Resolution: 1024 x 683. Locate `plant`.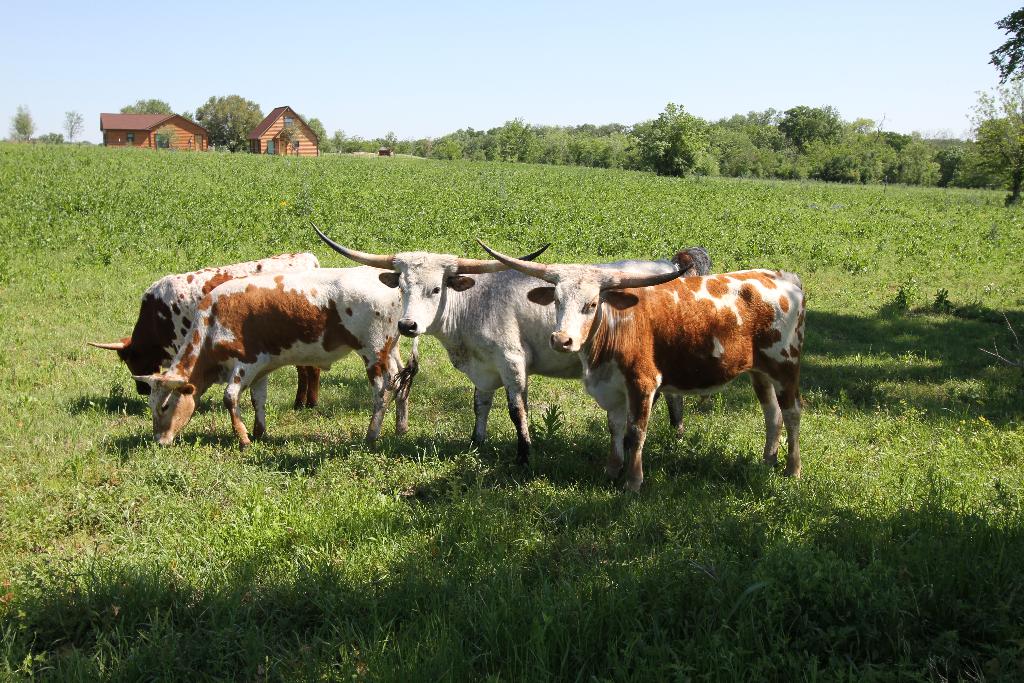
bbox=[929, 285, 952, 313].
